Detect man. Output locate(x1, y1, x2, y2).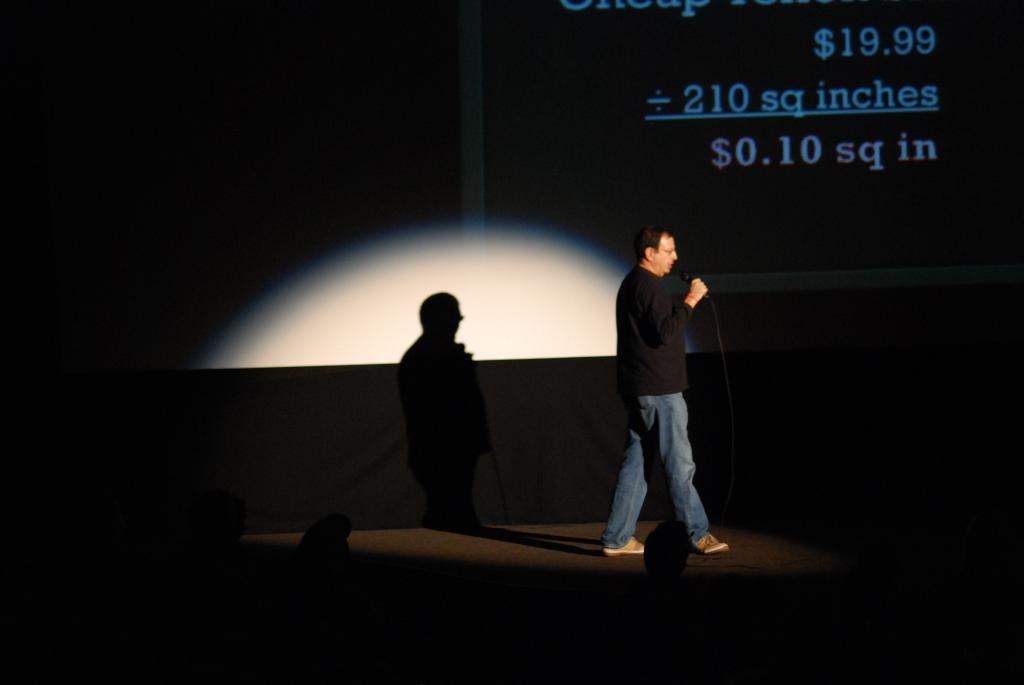
locate(600, 214, 721, 566).
